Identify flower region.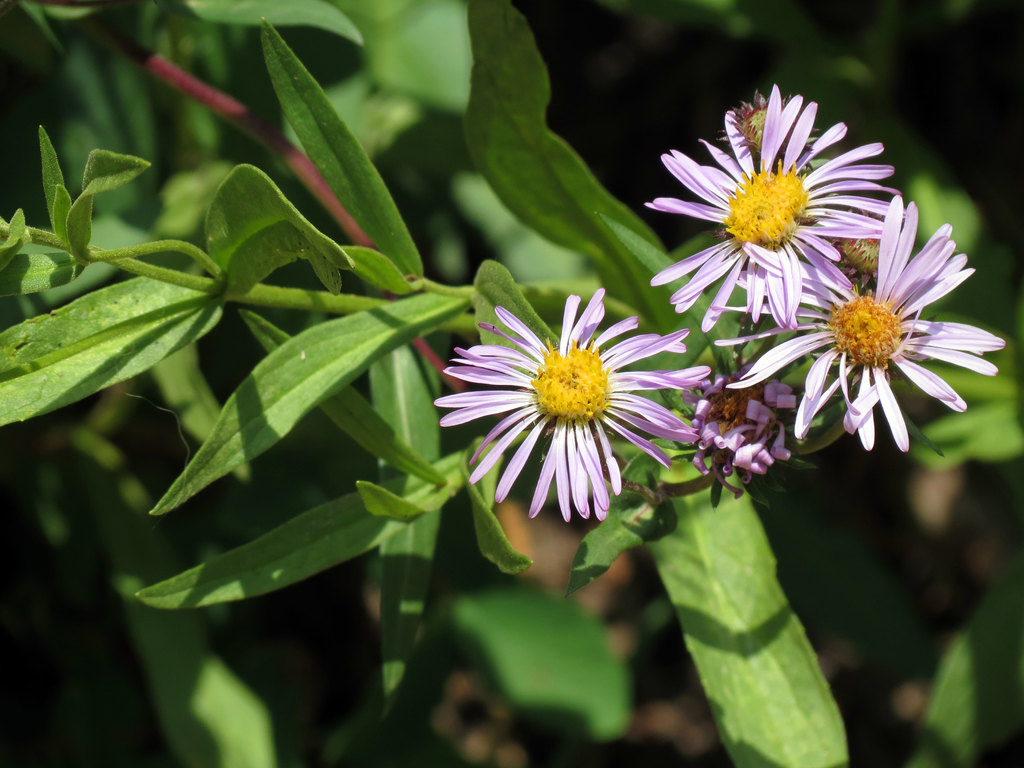
Region: (728, 195, 1007, 452).
